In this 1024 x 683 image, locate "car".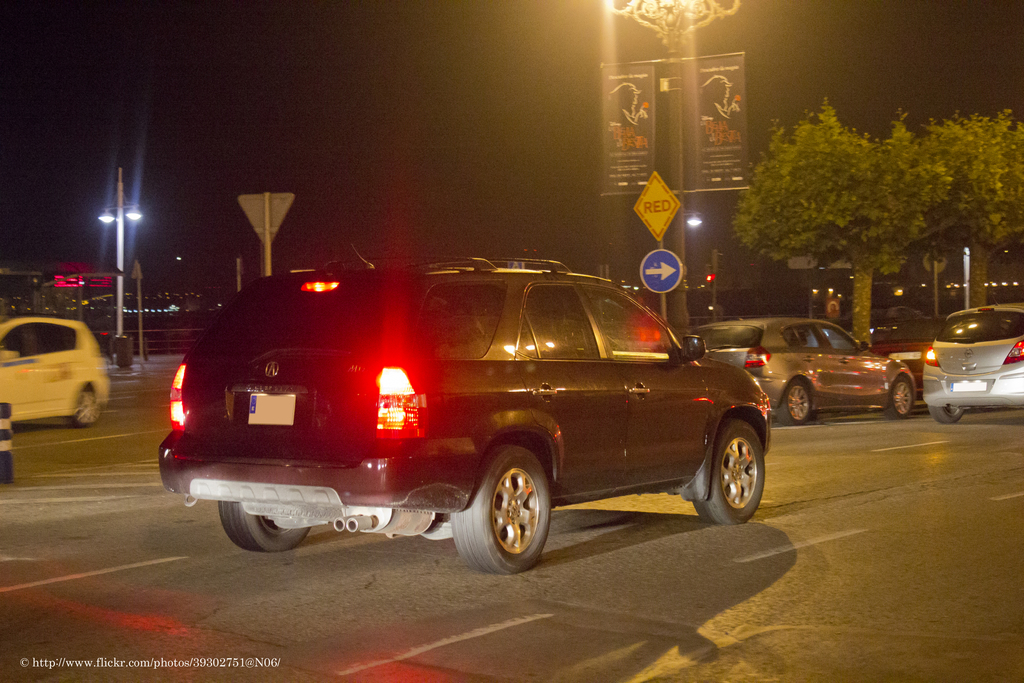
Bounding box: {"x1": 922, "y1": 304, "x2": 1023, "y2": 422}.
